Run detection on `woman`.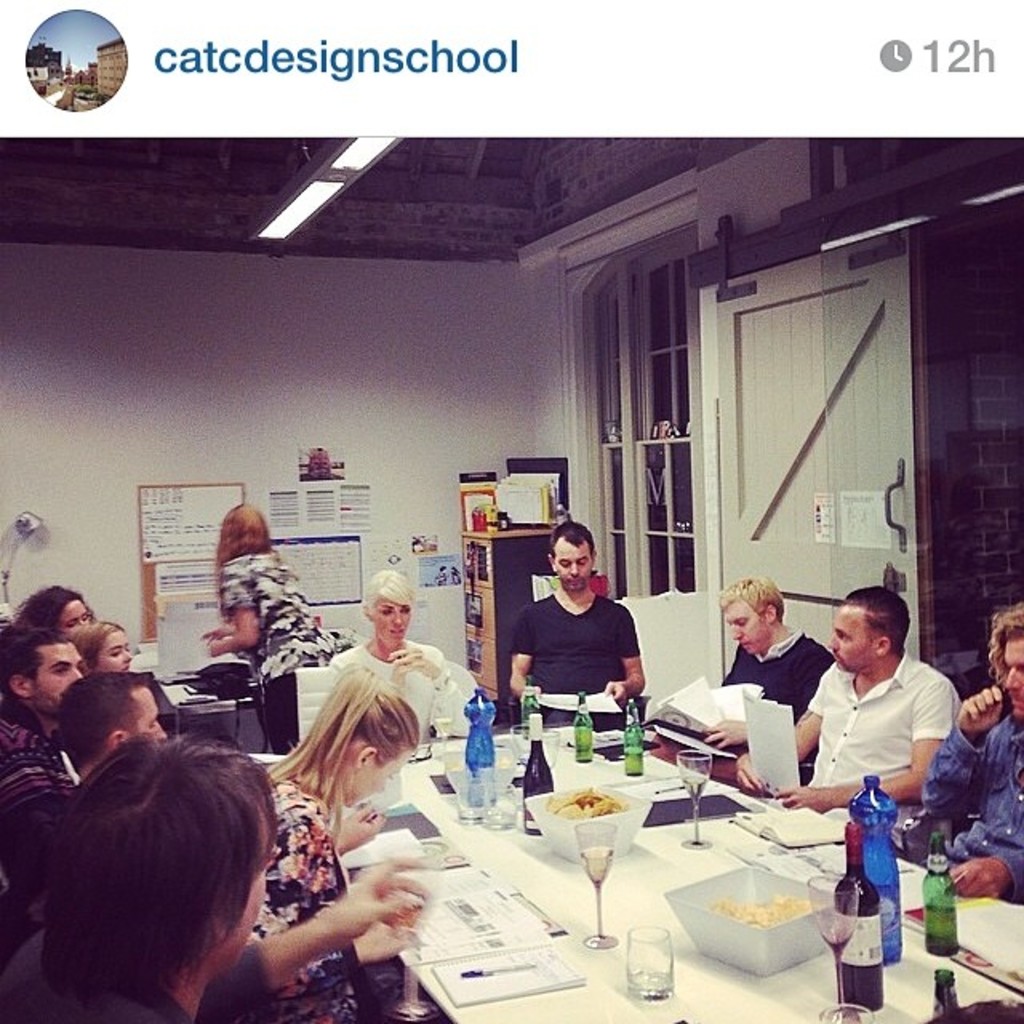
Result: pyautogui.locateOnScreen(330, 566, 474, 744).
